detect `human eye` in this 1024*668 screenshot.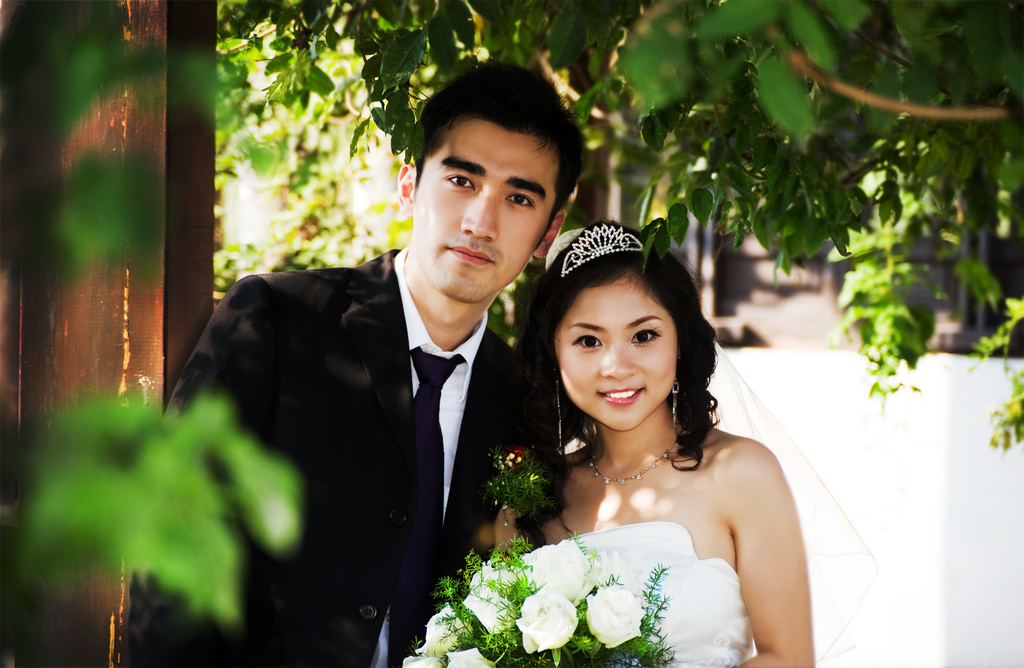
Detection: x1=506, y1=193, x2=538, y2=211.
